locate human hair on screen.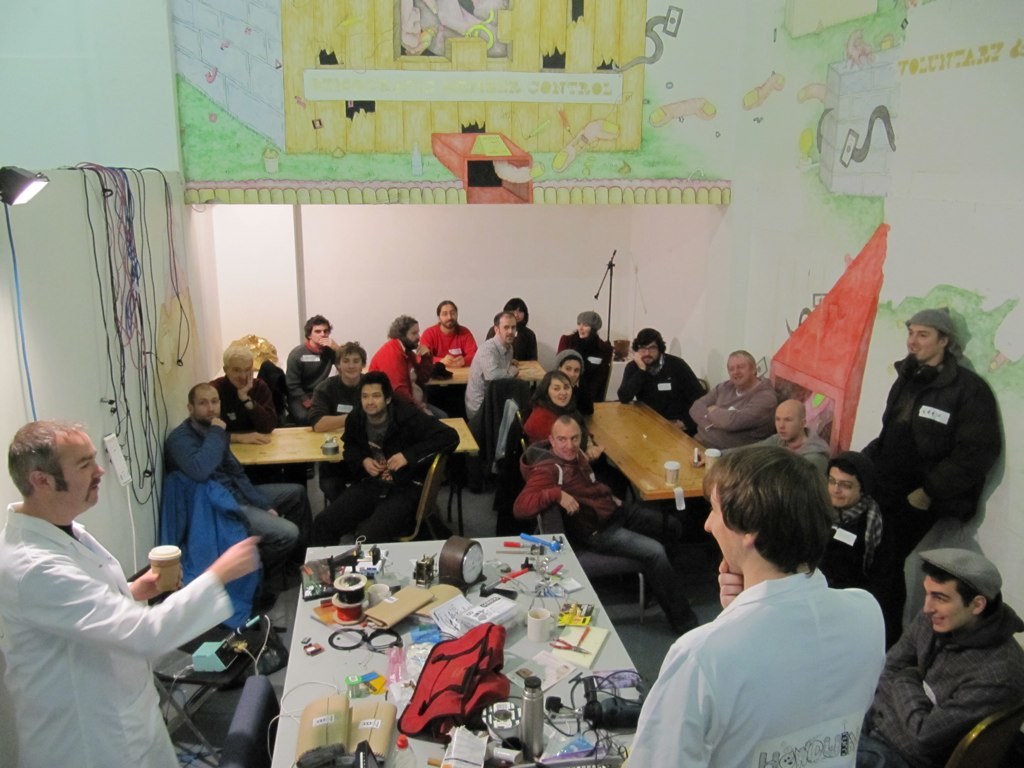
On screen at <bbox>6, 420, 88, 497</bbox>.
